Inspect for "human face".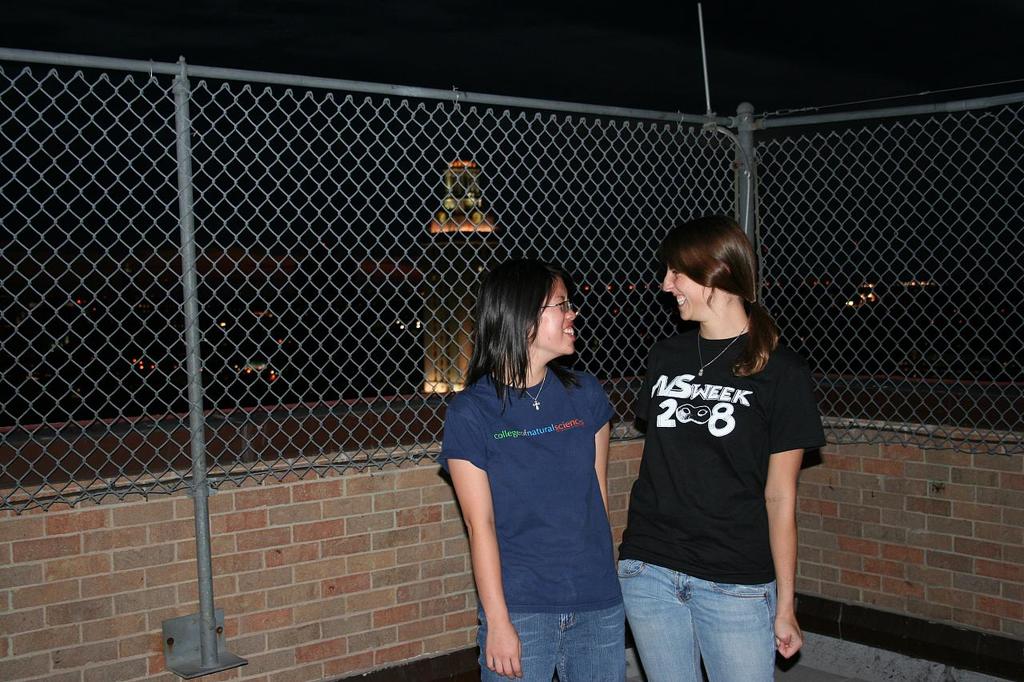
Inspection: <bbox>529, 277, 577, 354</bbox>.
